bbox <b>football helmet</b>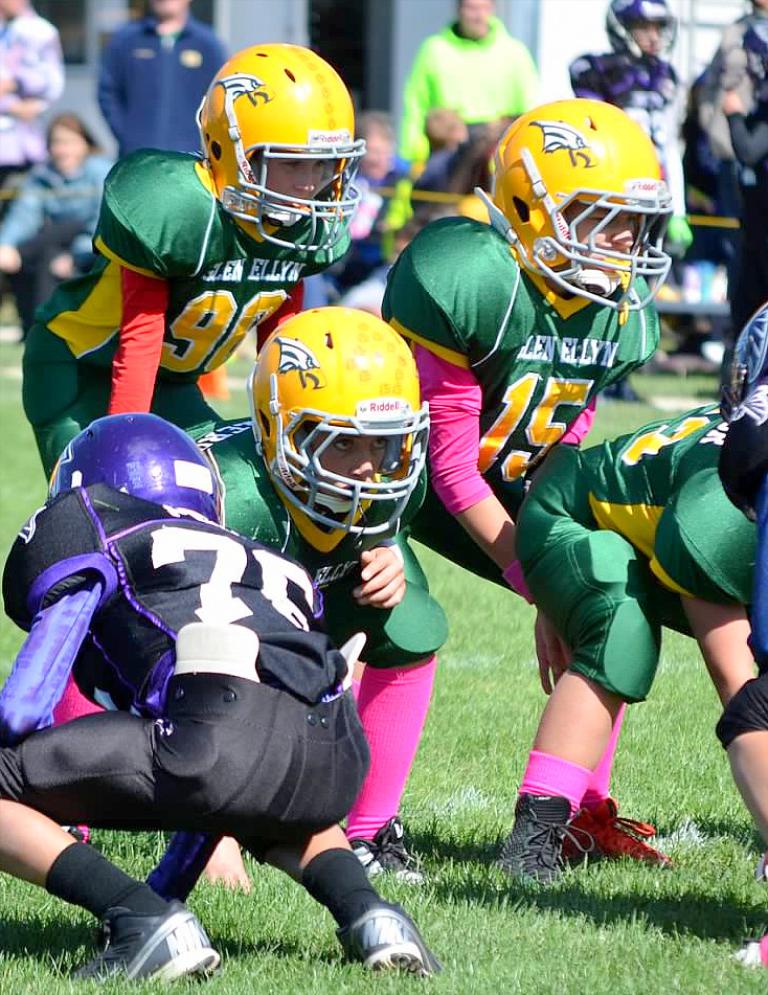
detection(195, 50, 366, 263)
